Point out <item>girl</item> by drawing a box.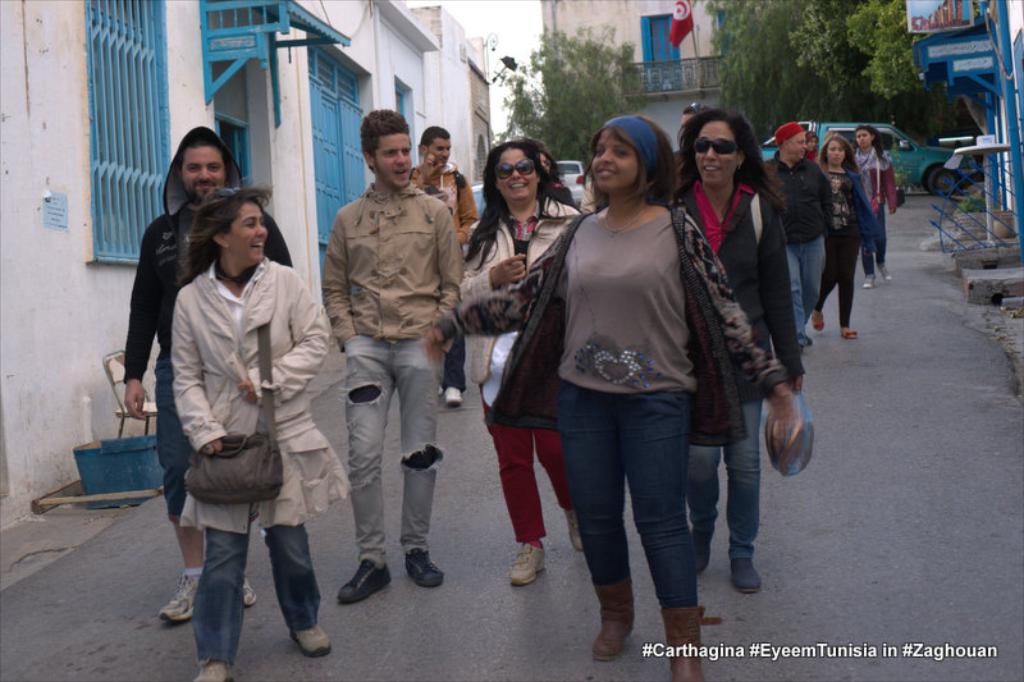
pyautogui.locateOnScreen(810, 128, 876, 338).
